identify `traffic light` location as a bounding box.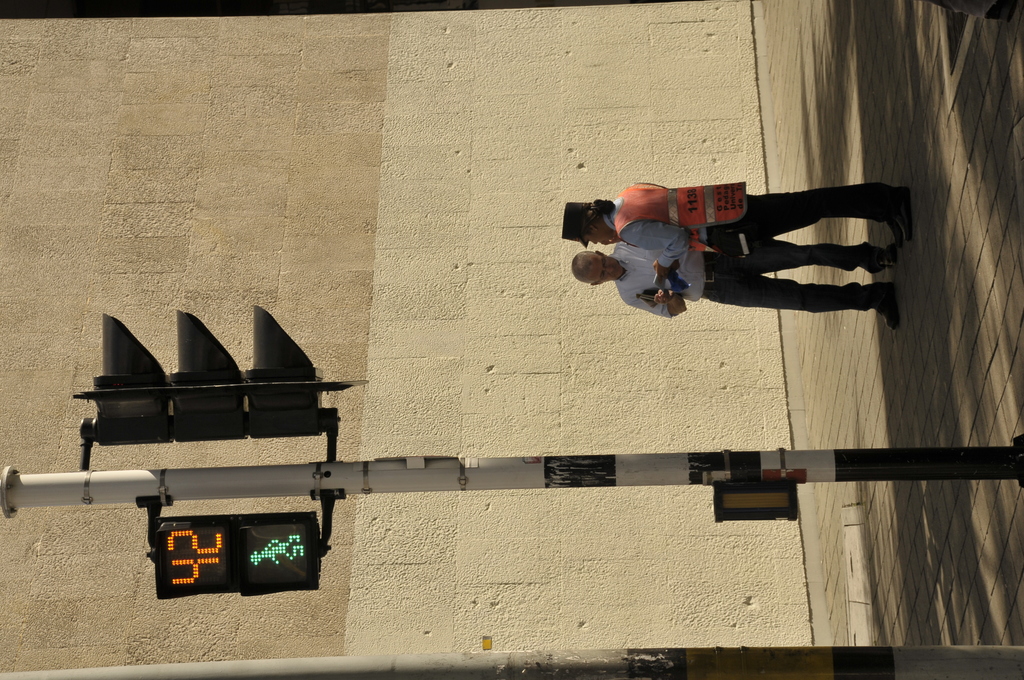
137, 492, 348, 599.
